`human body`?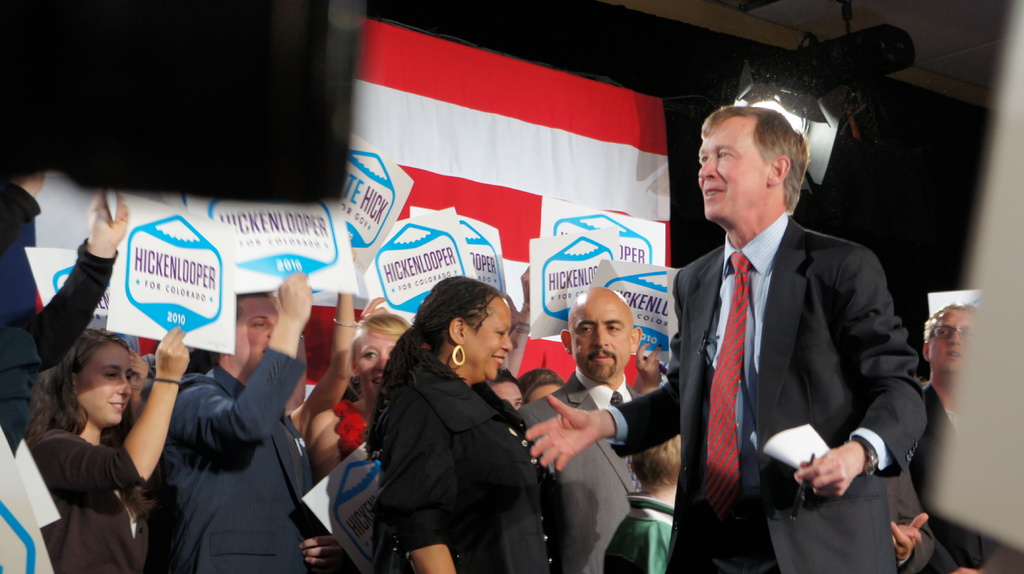
[x1=157, y1=281, x2=333, y2=573]
